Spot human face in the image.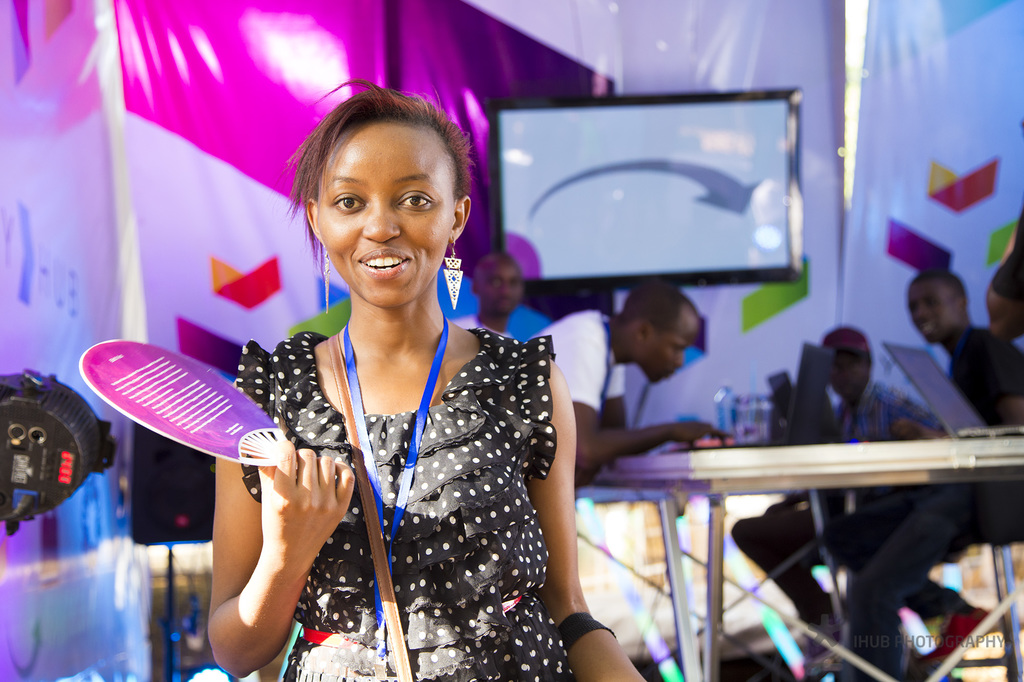
human face found at region(643, 313, 699, 383).
